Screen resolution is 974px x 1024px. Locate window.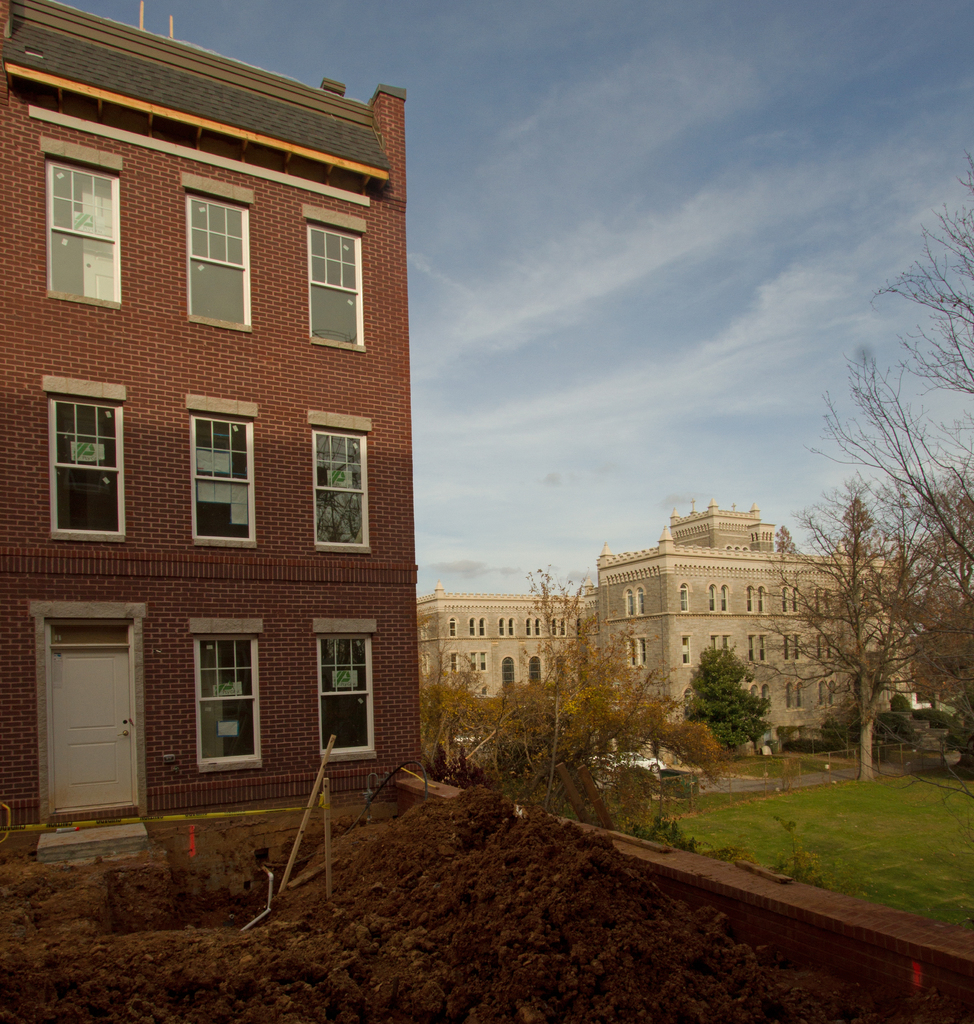
{"left": 54, "top": 400, "right": 118, "bottom": 533}.
